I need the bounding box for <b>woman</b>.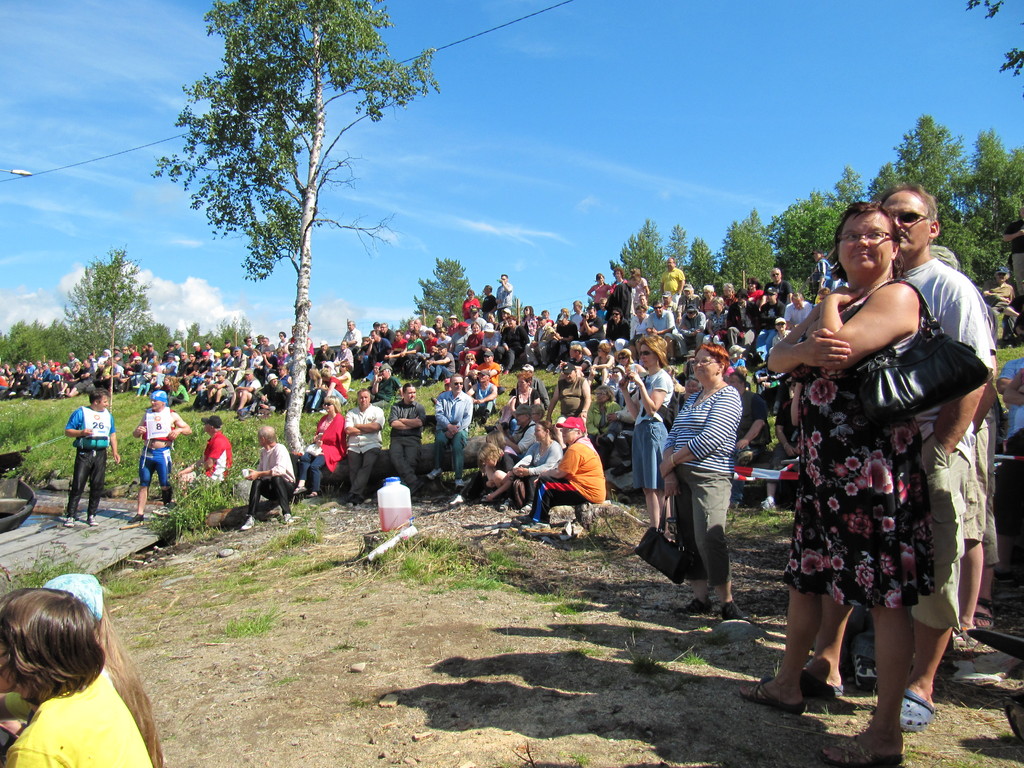
Here it is: BBox(655, 336, 751, 622).
